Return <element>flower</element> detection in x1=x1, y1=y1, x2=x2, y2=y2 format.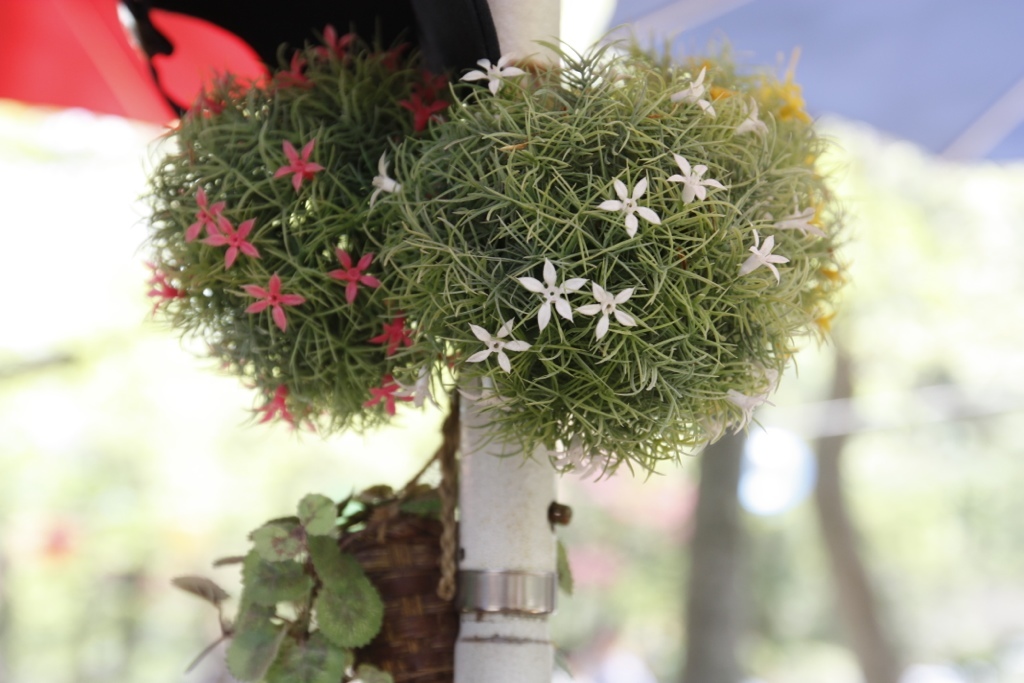
x1=185, y1=185, x2=223, y2=239.
